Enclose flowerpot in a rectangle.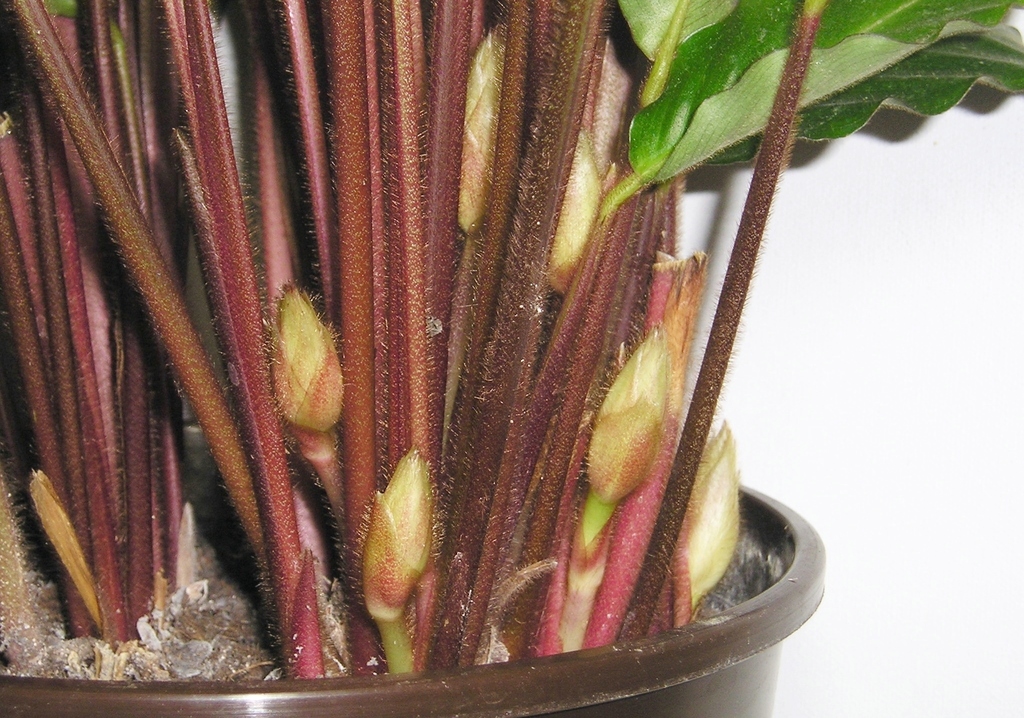
0,482,824,717.
